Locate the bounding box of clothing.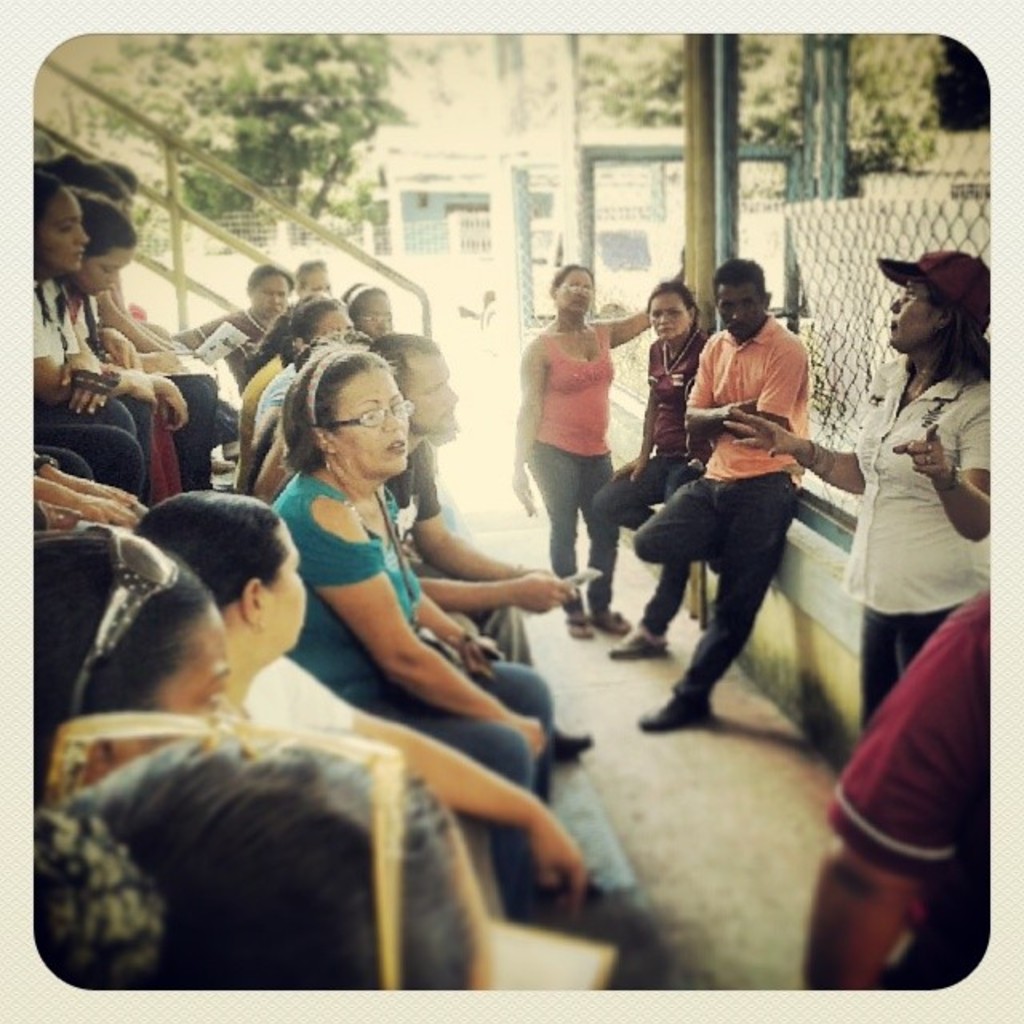
Bounding box: (197, 301, 267, 390).
